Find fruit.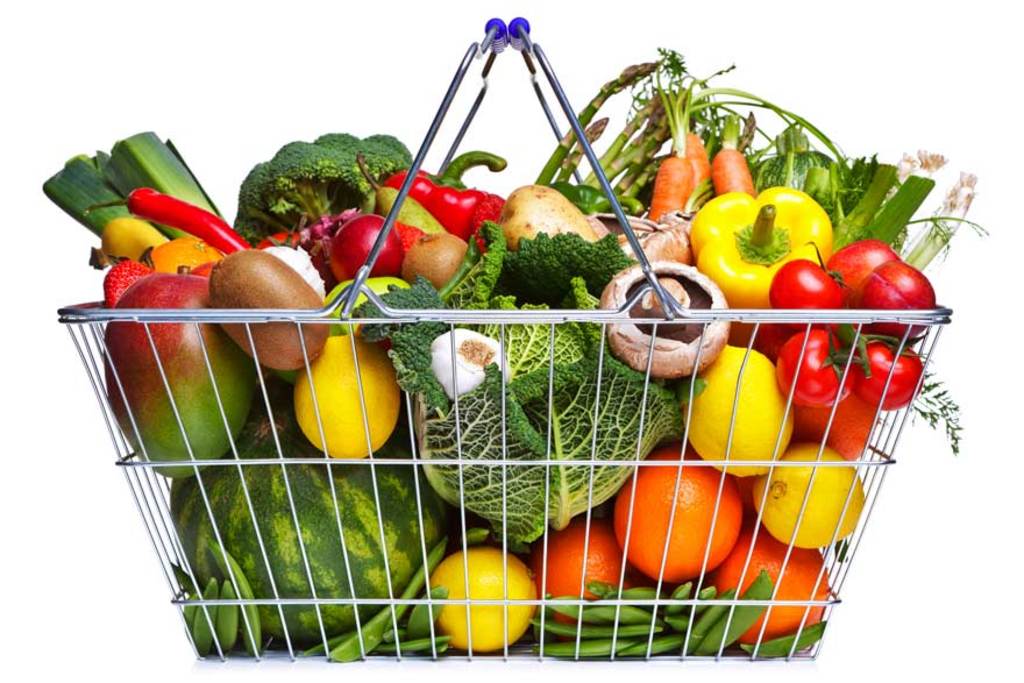
680, 340, 799, 478.
